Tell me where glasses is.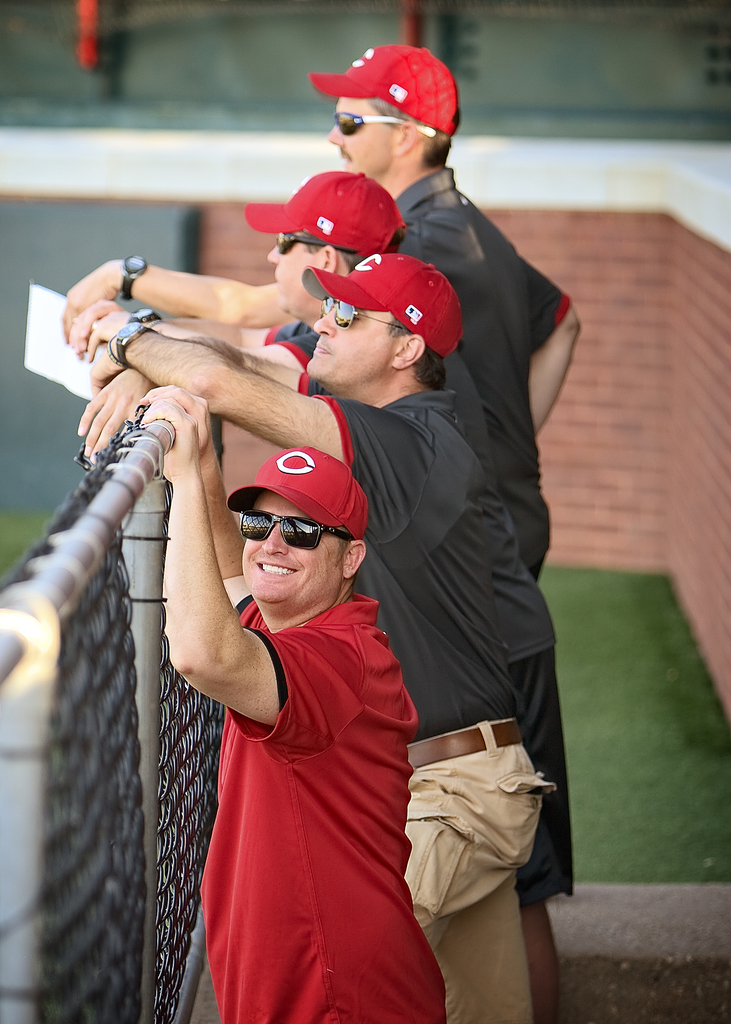
glasses is at rect(327, 104, 446, 139).
